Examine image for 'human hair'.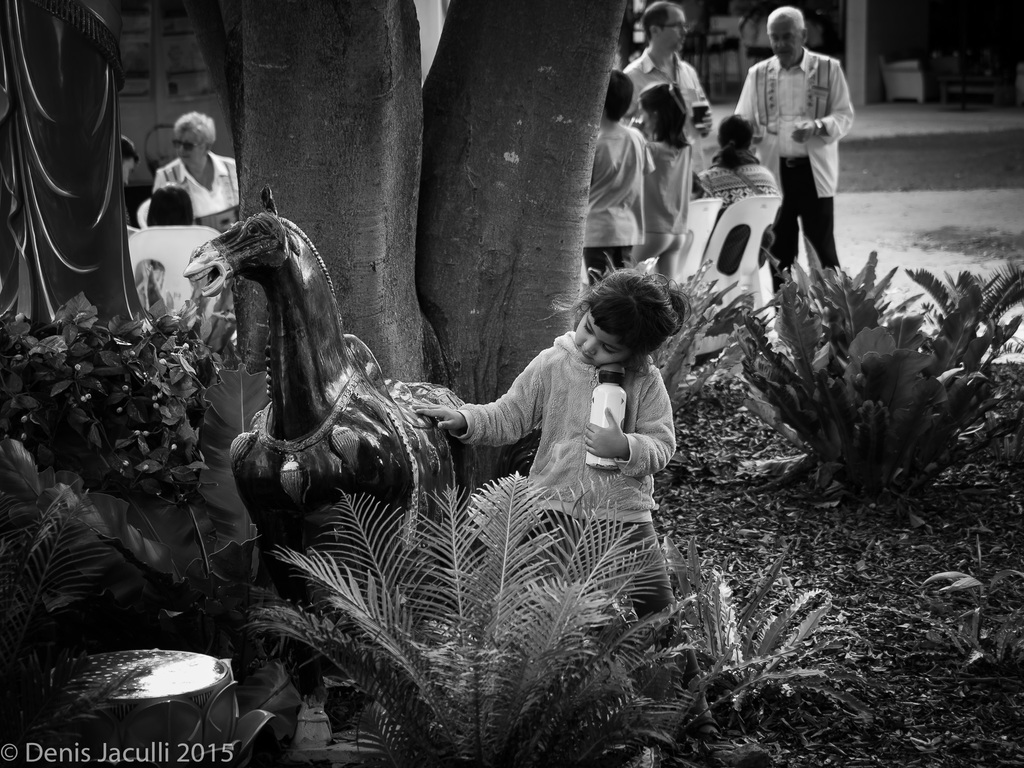
Examination result: (x1=639, y1=81, x2=694, y2=152).
